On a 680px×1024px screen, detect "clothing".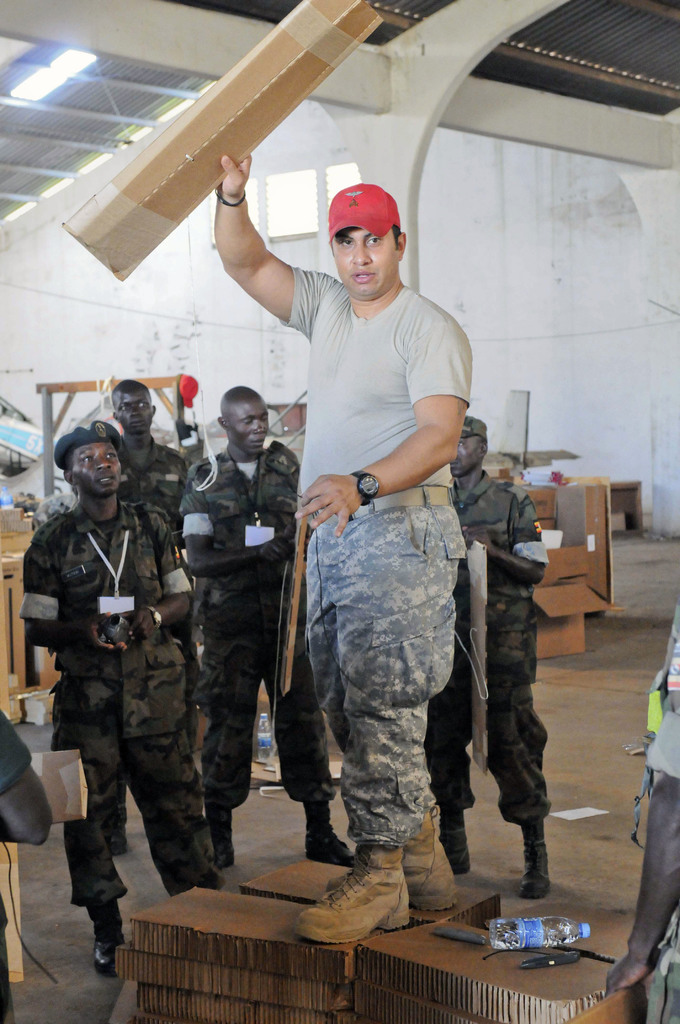
<region>0, 706, 32, 796</region>.
